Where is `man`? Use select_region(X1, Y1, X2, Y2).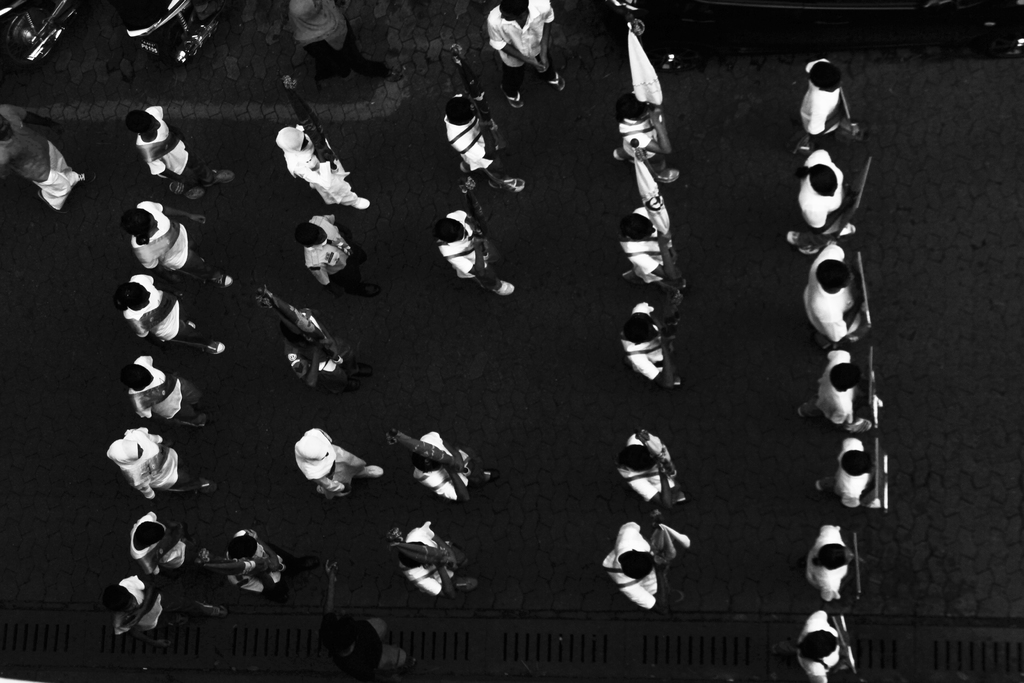
select_region(406, 420, 501, 505).
